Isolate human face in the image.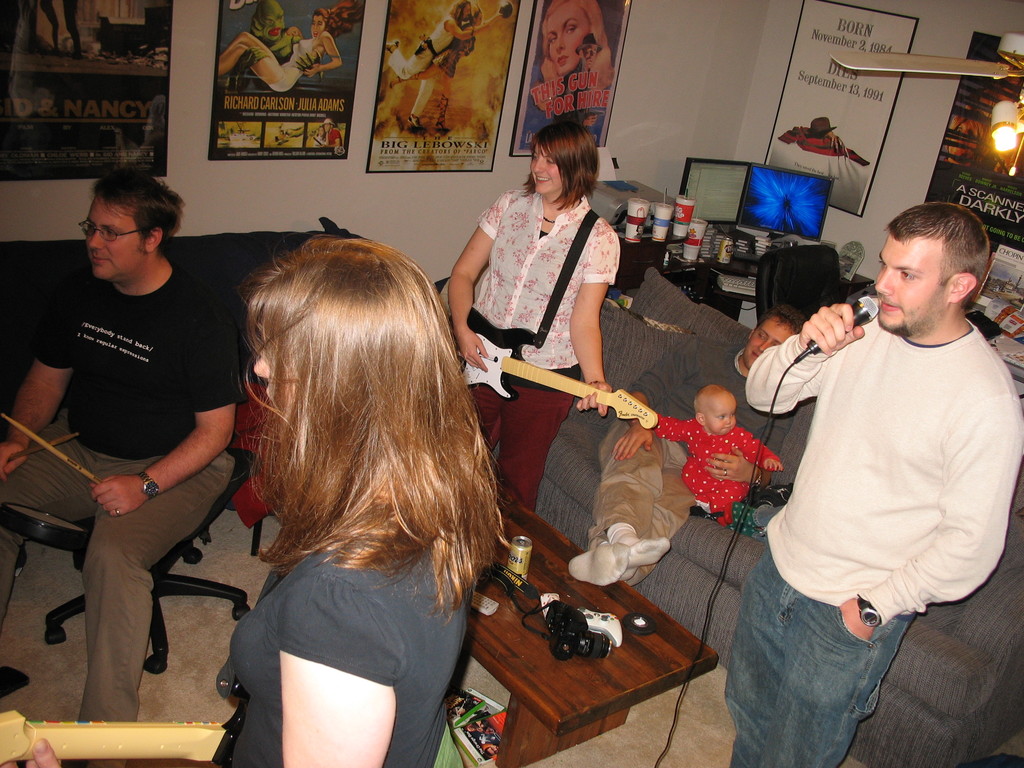
Isolated region: {"left": 877, "top": 236, "right": 949, "bottom": 331}.
